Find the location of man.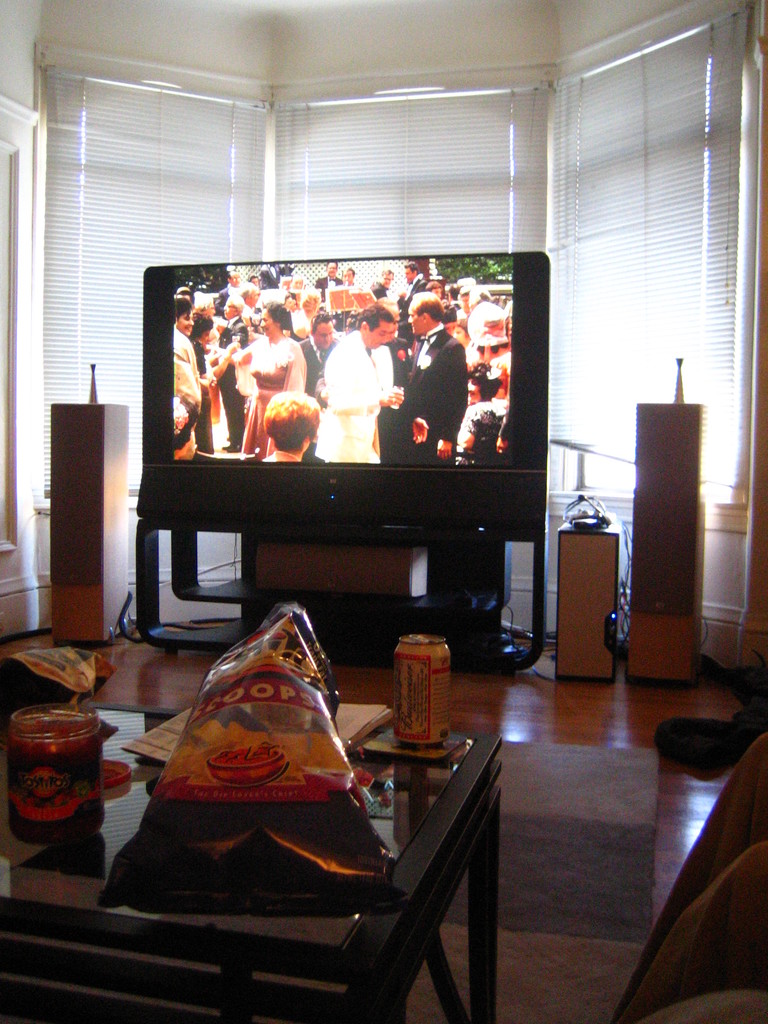
Location: bbox=[311, 256, 340, 296].
